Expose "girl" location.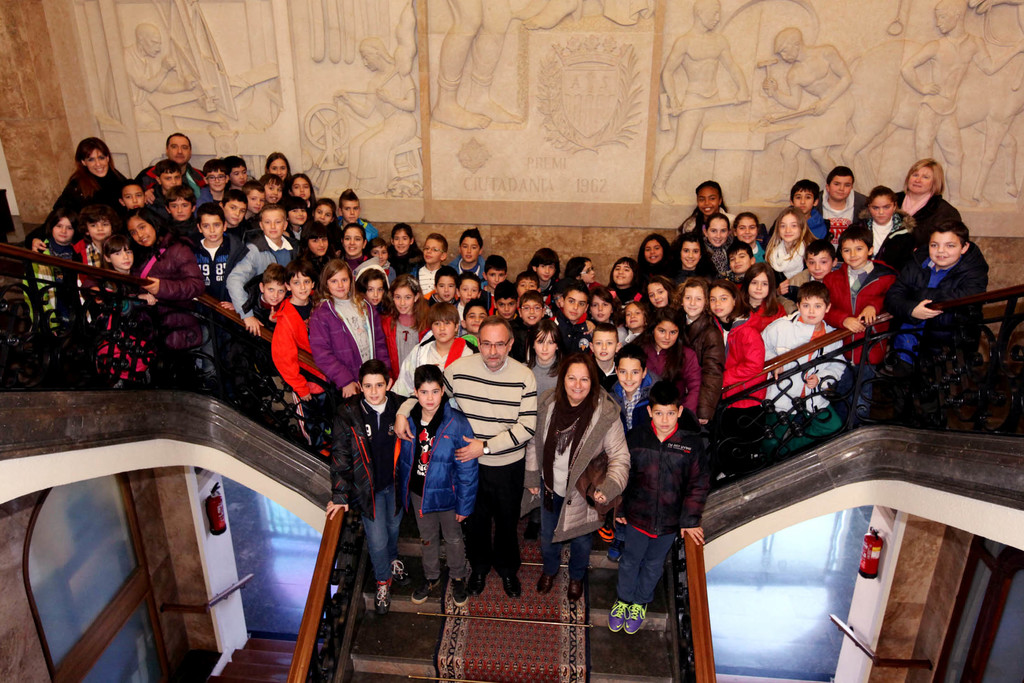
Exposed at BBox(307, 261, 388, 389).
